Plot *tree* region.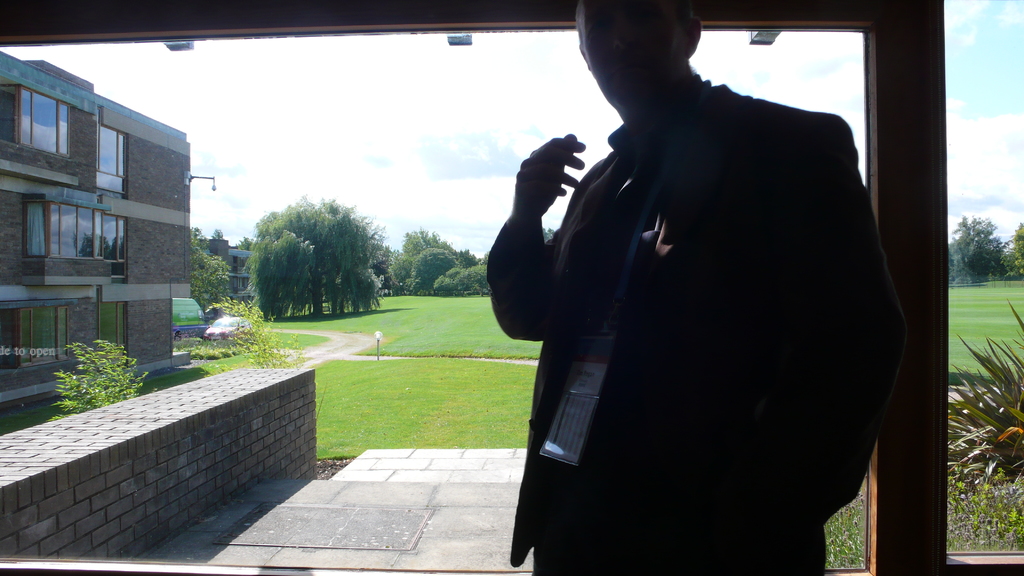
Plotted at 388 222 488 298.
